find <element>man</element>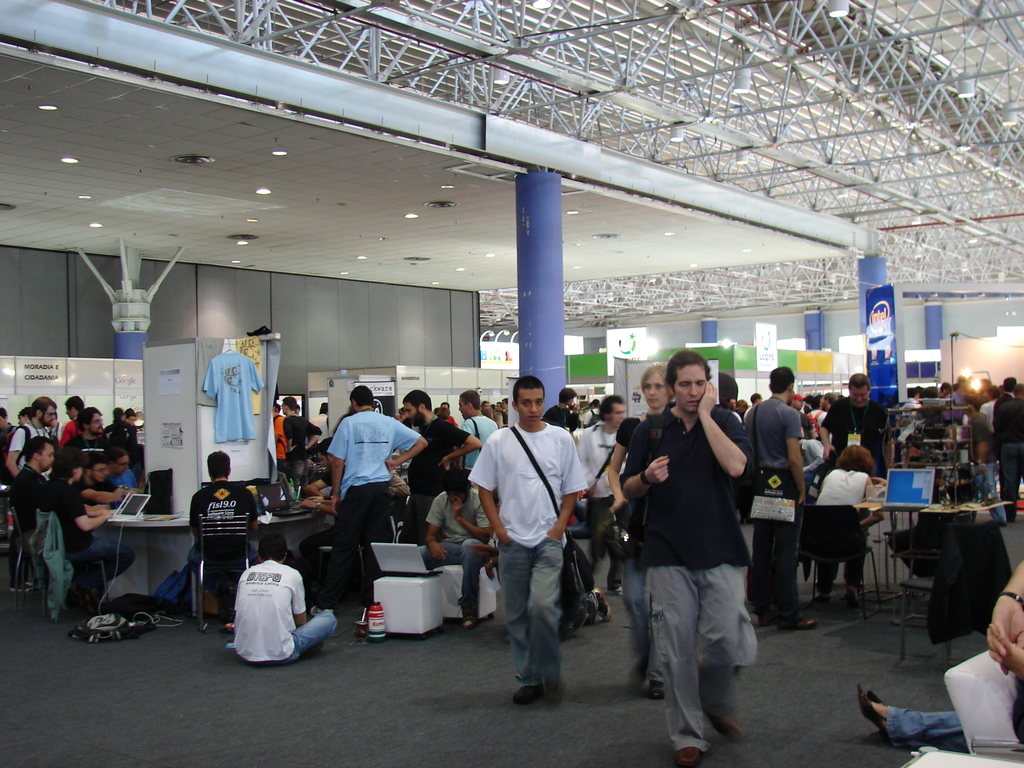
box(193, 450, 260, 549)
